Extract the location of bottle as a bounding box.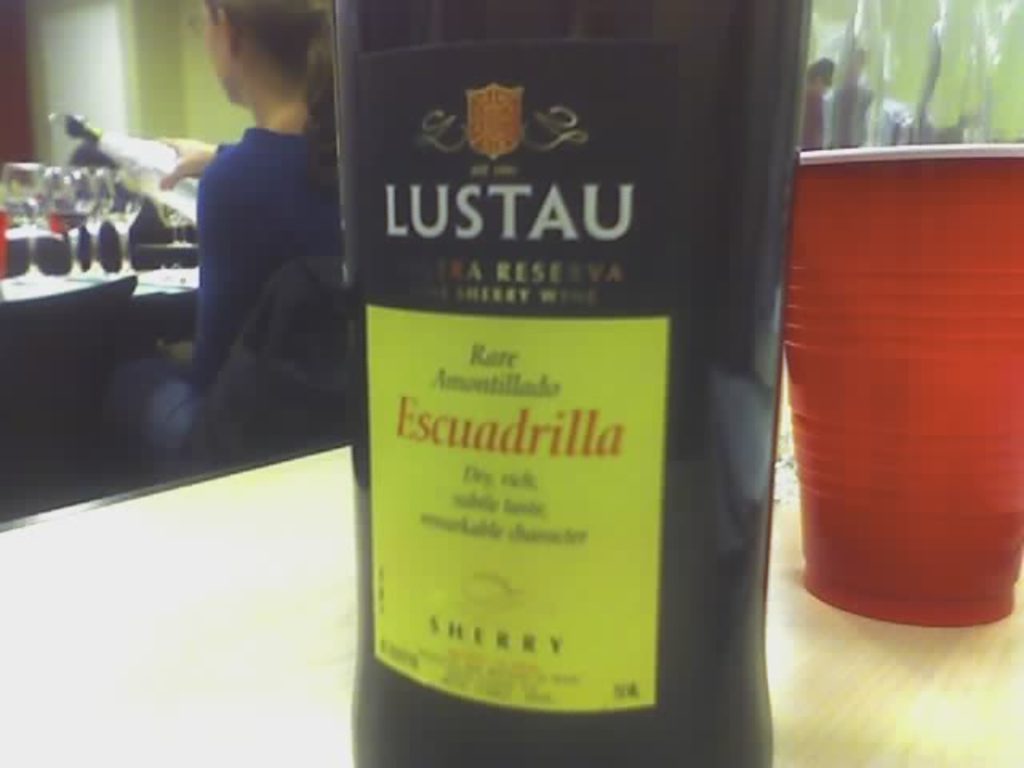
330/0/810/766.
